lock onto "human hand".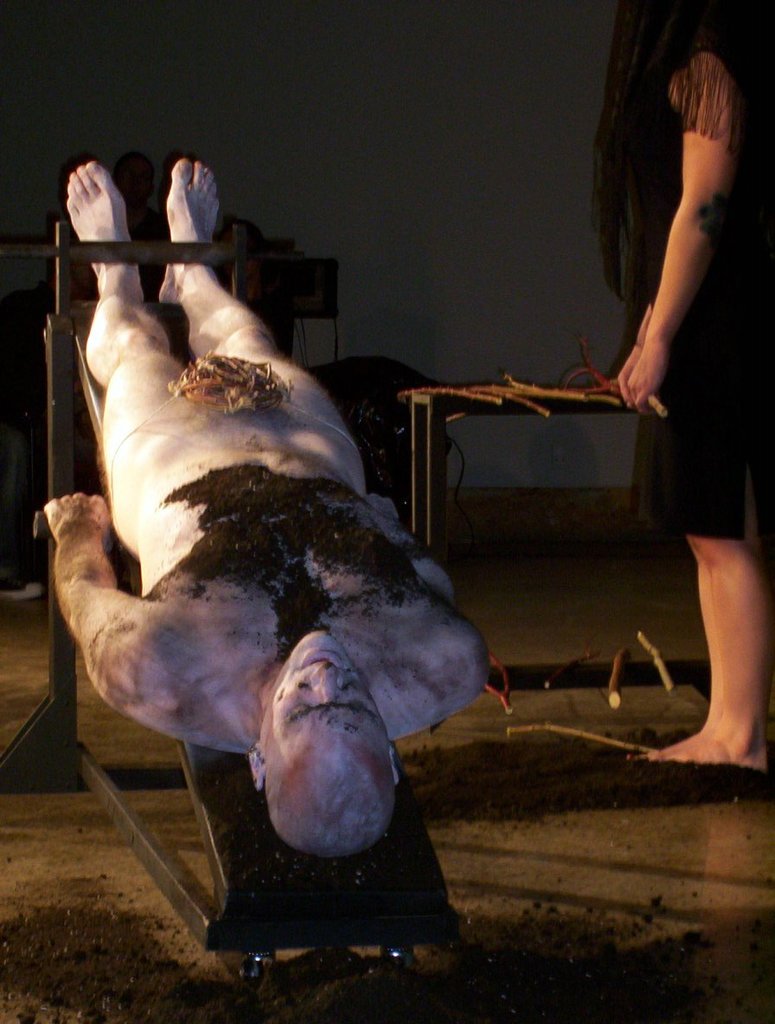
Locked: bbox=(613, 309, 649, 397).
